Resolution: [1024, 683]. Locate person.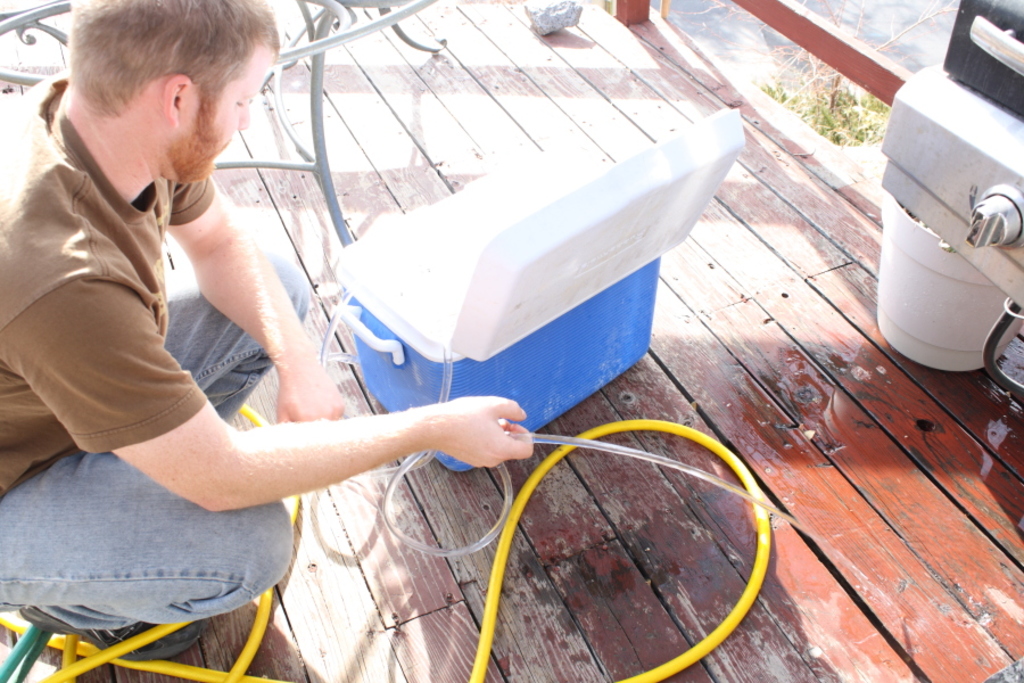
pyautogui.locateOnScreen(0, 0, 536, 665).
